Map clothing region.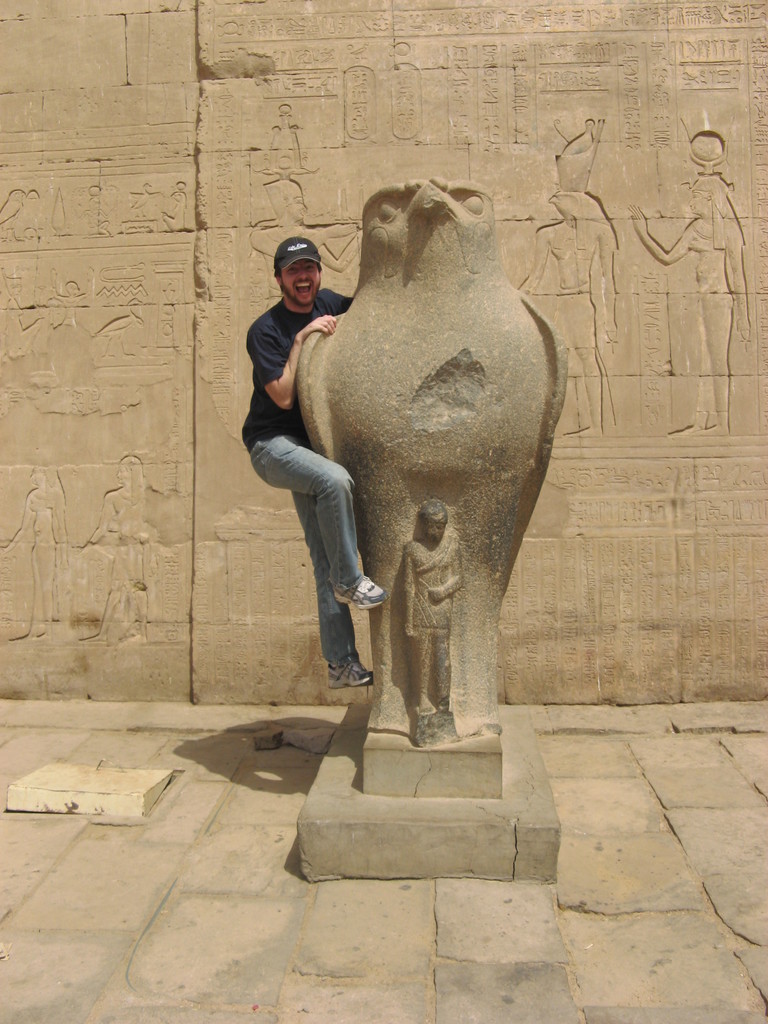
Mapped to {"x1": 405, "y1": 528, "x2": 465, "y2": 641}.
